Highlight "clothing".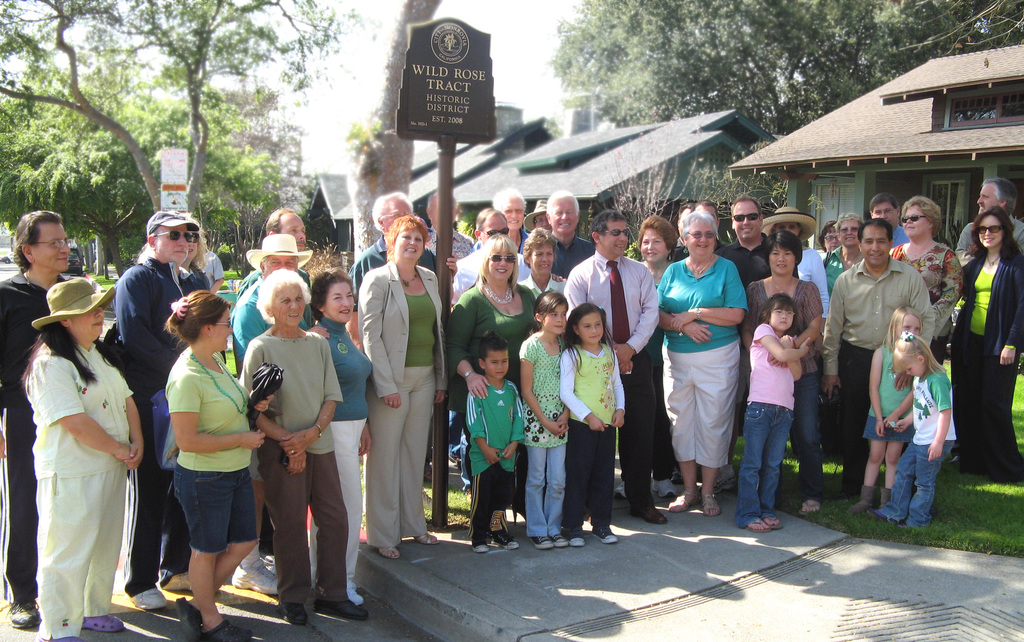
Highlighted region: box=[515, 321, 565, 545].
